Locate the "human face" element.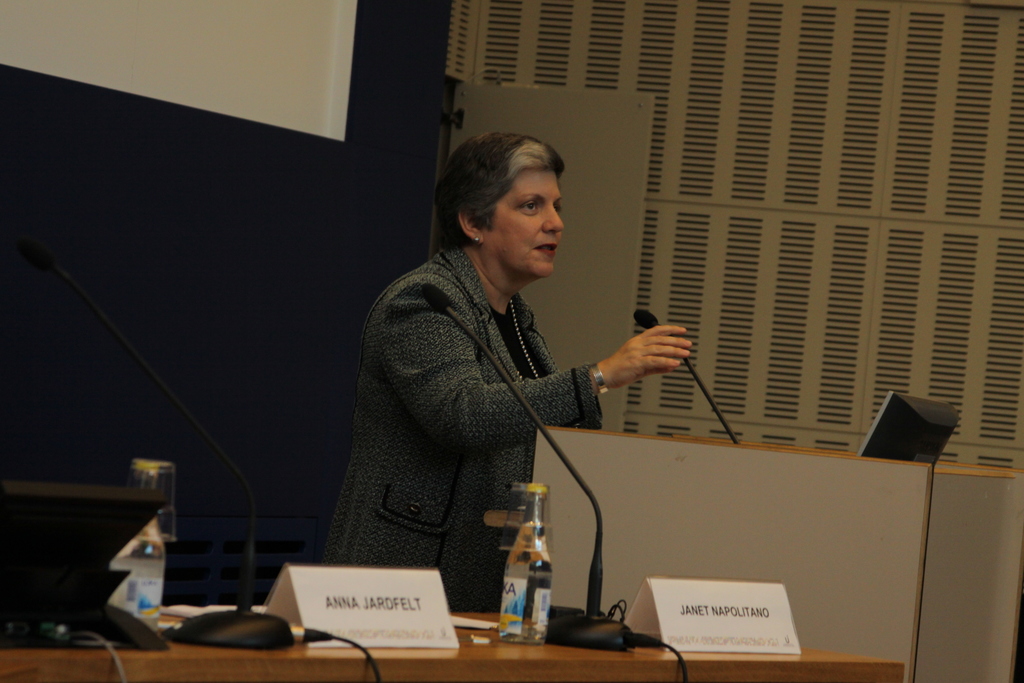
Element bbox: [left=483, top=170, right=563, bottom=274].
